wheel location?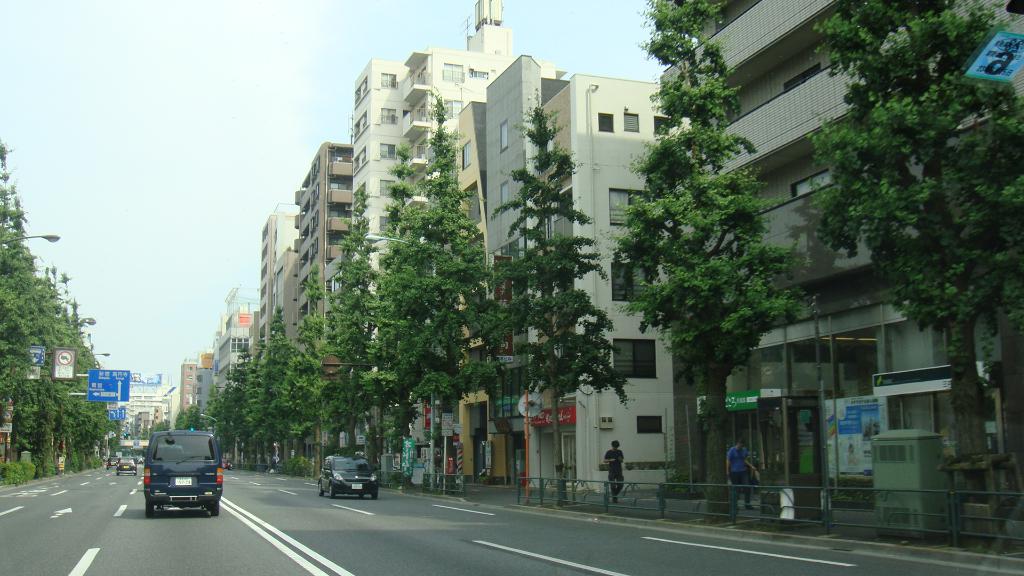
region(316, 483, 325, 498)
